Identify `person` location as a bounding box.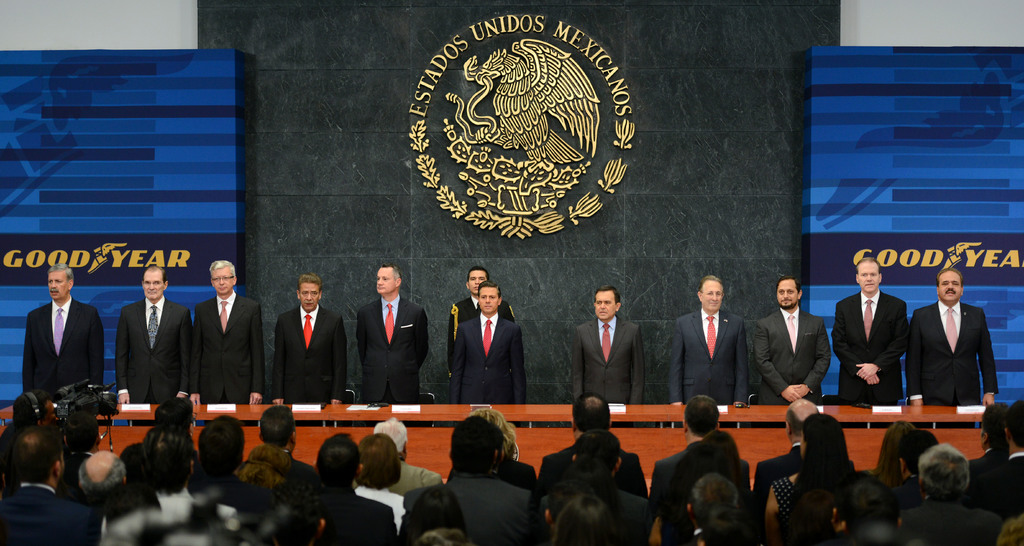
bbox=[112, 264, 192, 428].
